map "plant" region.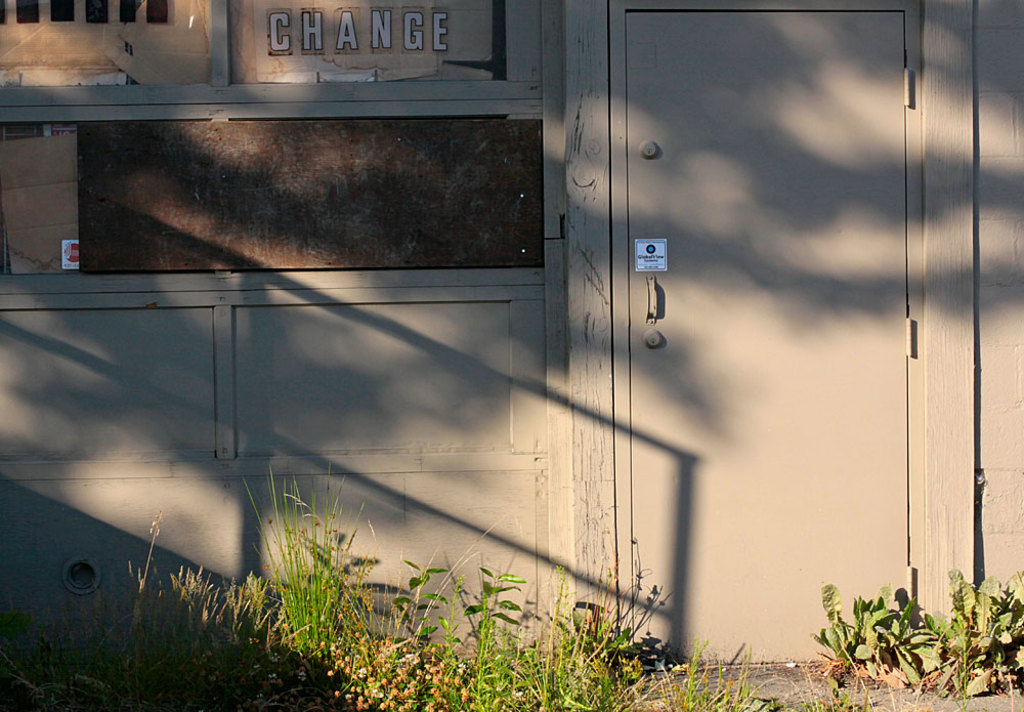
Mapped to x1=651 y1=633 x2=773 y2=711.
